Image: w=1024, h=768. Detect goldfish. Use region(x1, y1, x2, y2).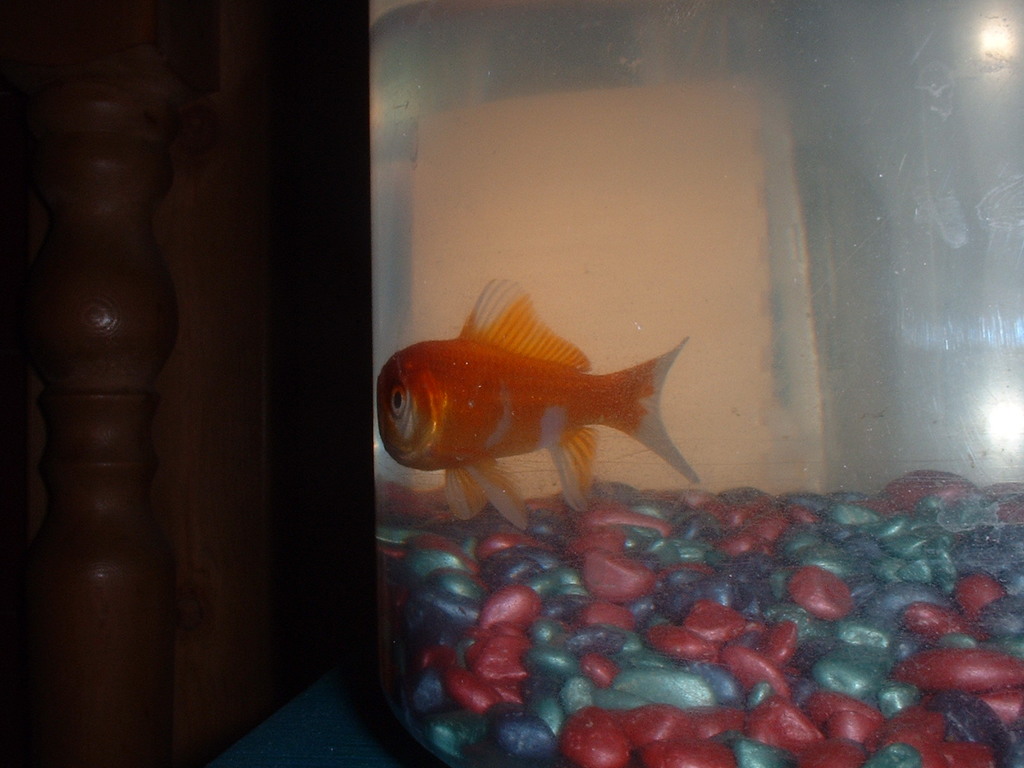
region(384, 268, 698, 533).
